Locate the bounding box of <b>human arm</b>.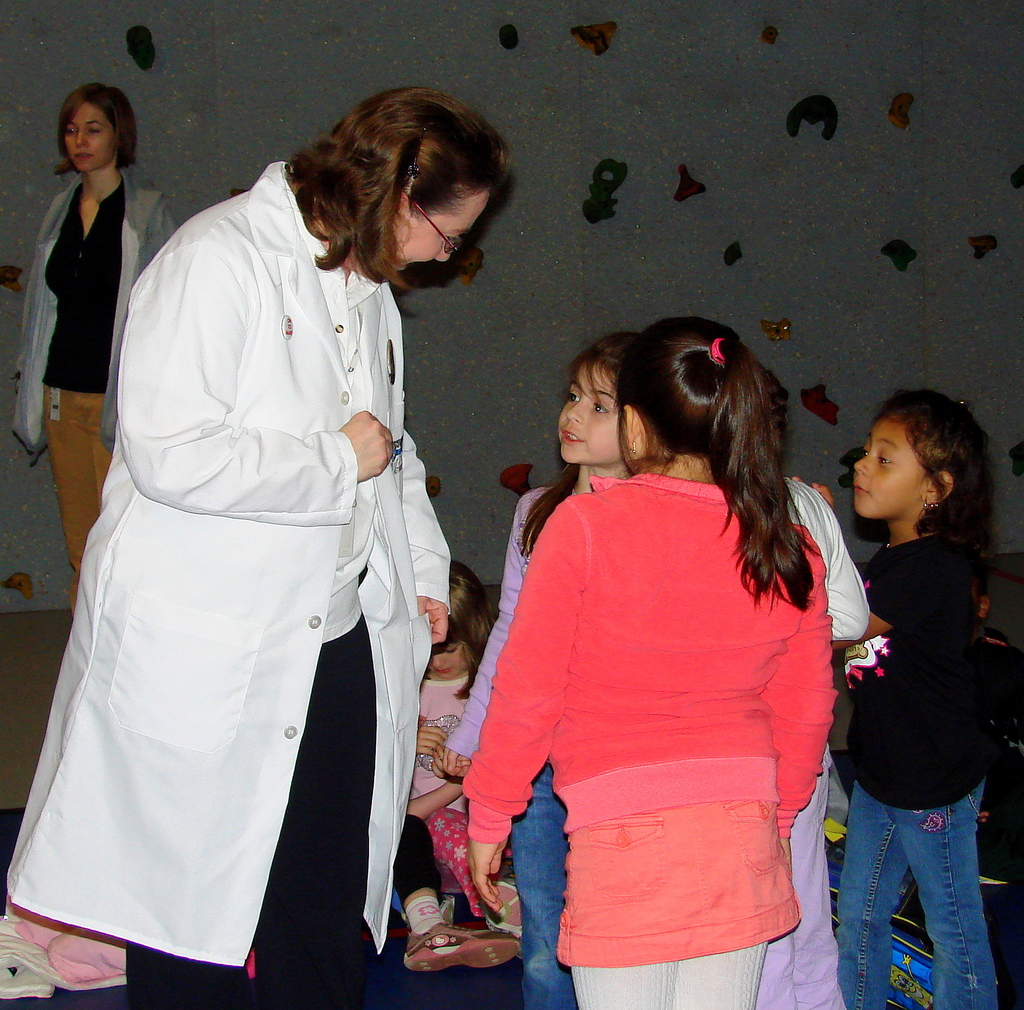
Bounding box: detection(401, 423, 458, 646).
